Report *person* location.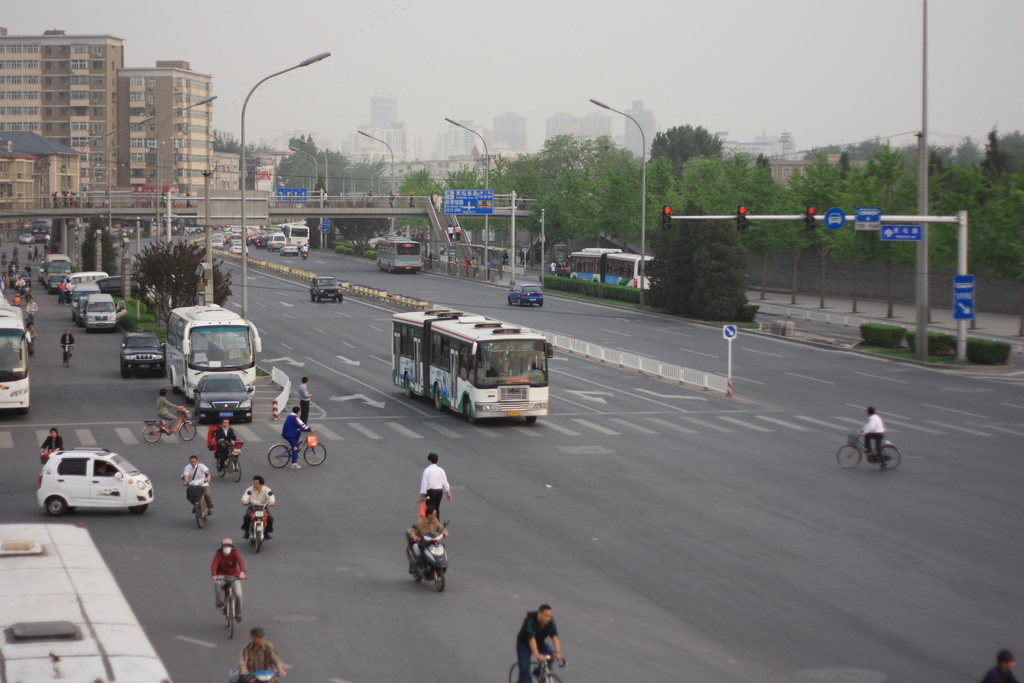
Report: select_region(281, 406, 313, 470).
